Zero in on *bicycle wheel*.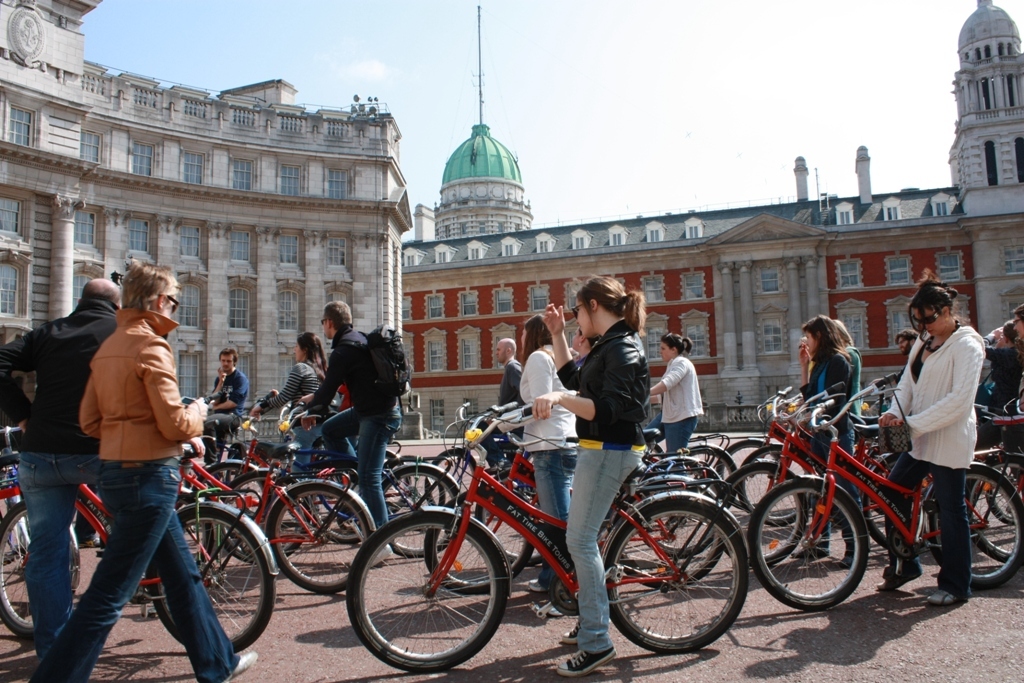
Zeroed in: [311, 470, 374, 547].
